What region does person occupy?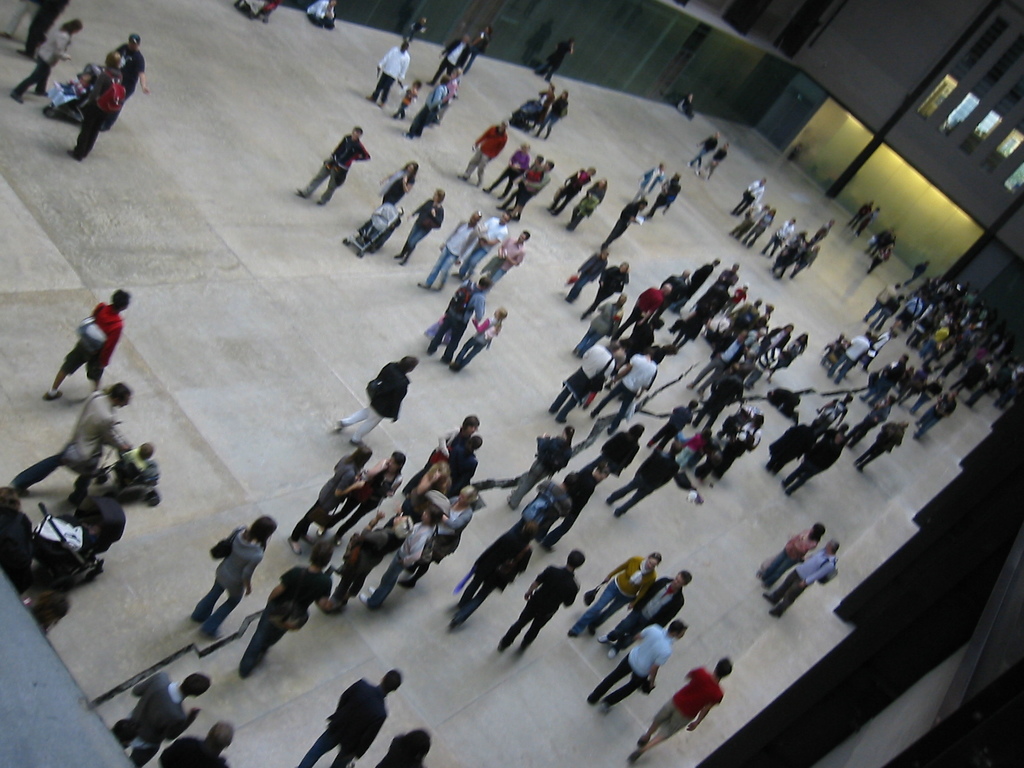
bbox=(596, 570, 696, 657).
